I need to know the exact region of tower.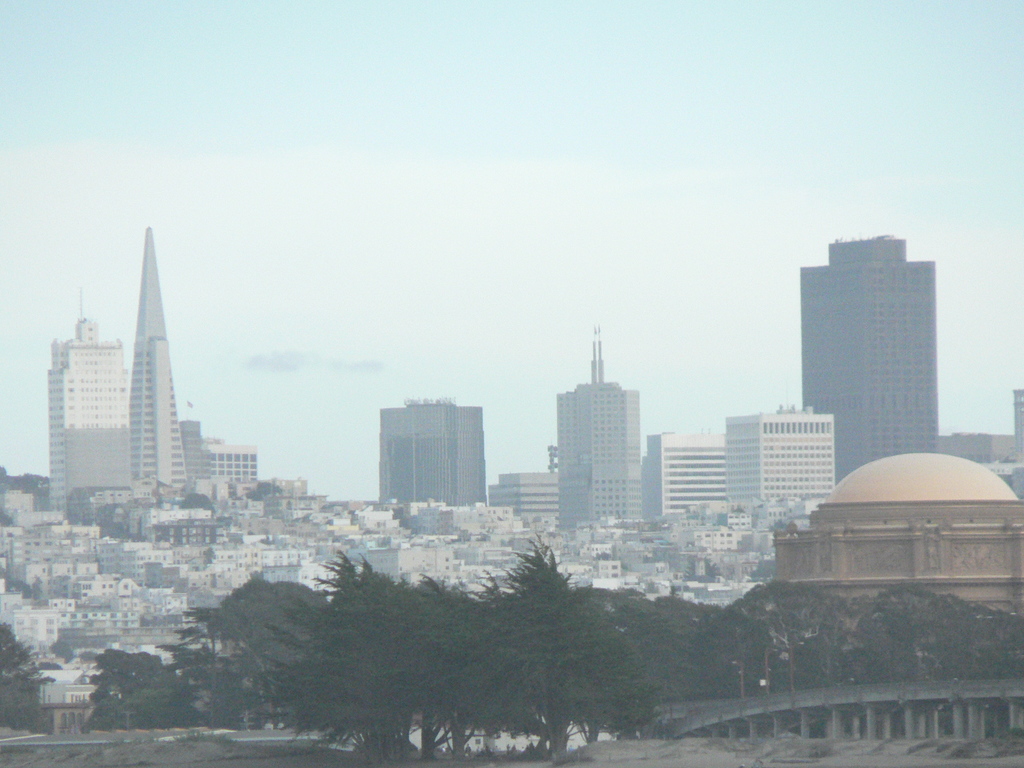
Region: locate(541, 329, 668, 543).
